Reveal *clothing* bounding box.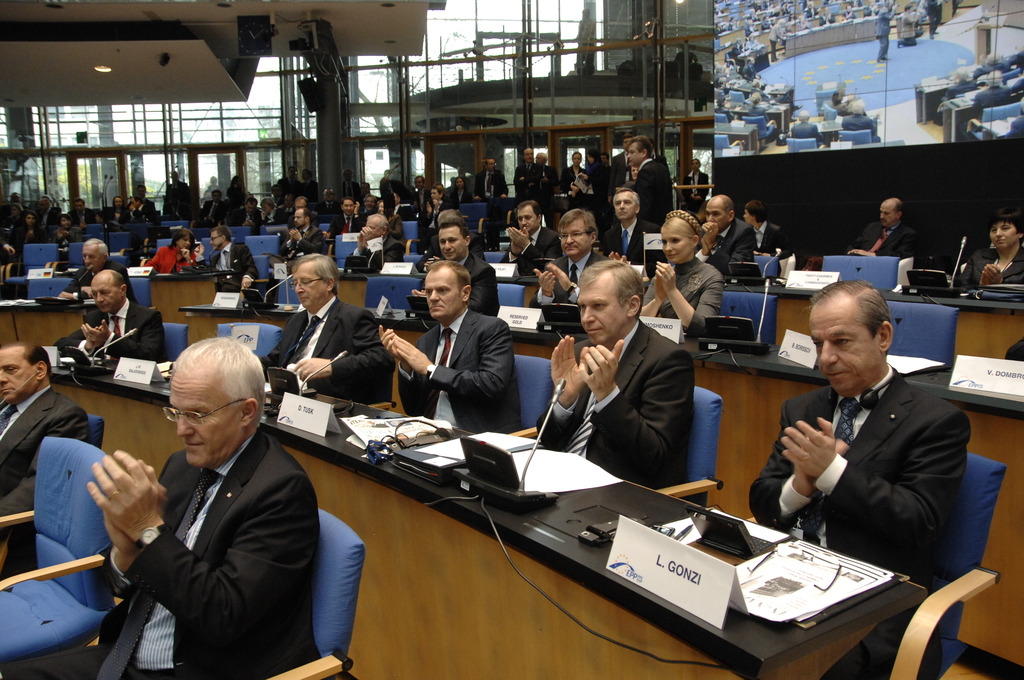
Revealed: x1=637 y1=151 x2=668 y2=229.
